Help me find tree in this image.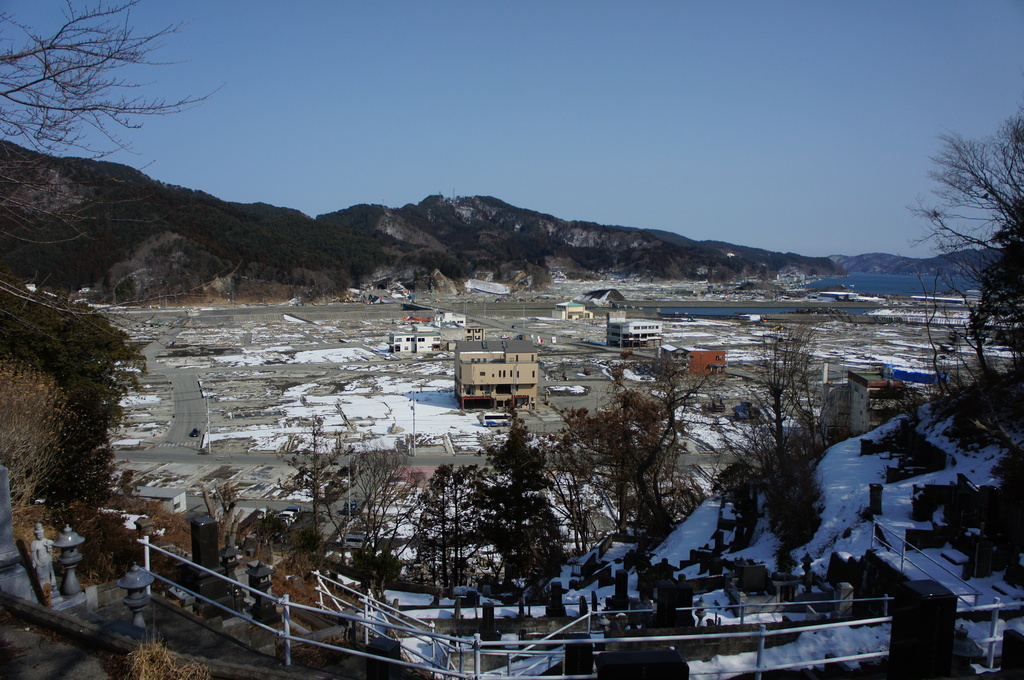
Found it: <box>123,624,199,679</box>.
